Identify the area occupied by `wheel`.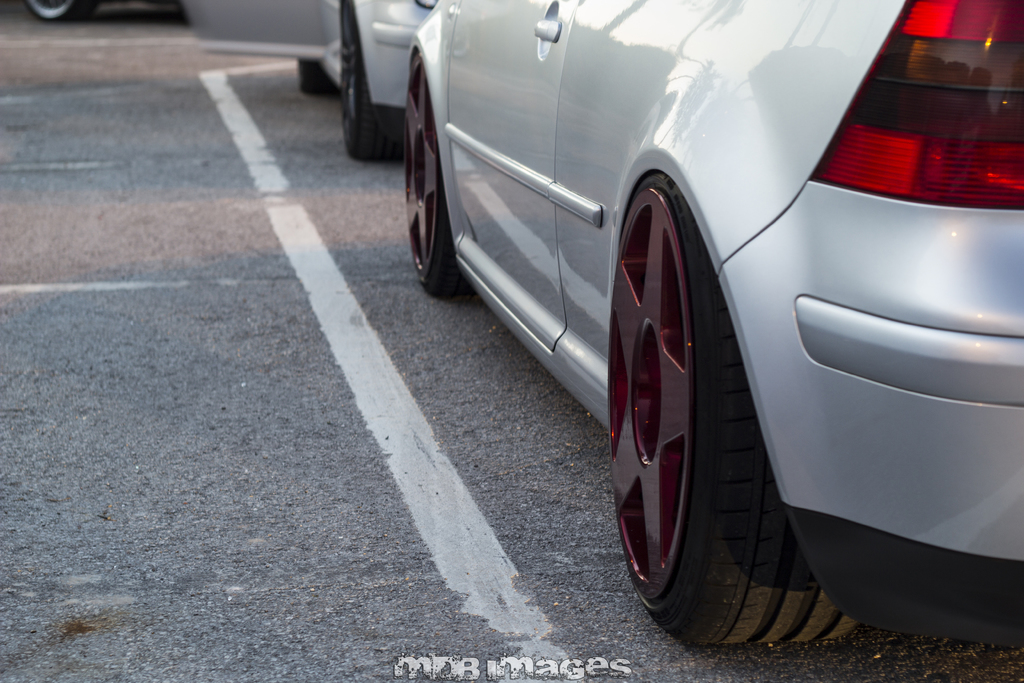
Area: [x1=335, y1=0, x2=387, y2=163].
